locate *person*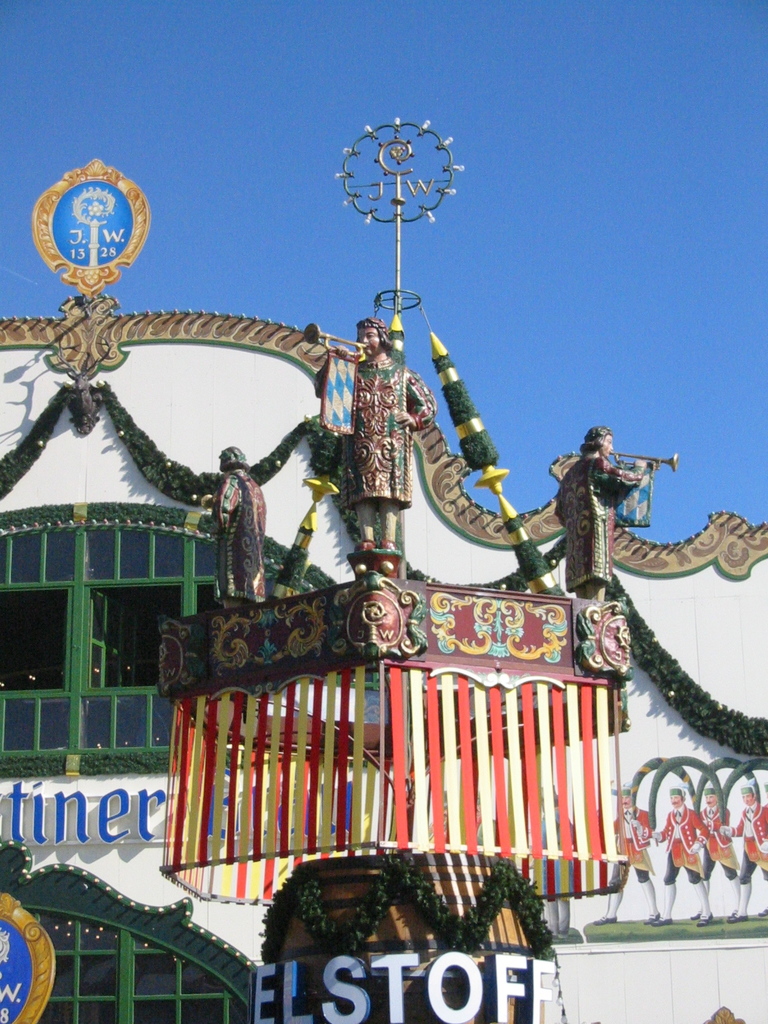
box(646, 780, 716, 928)
